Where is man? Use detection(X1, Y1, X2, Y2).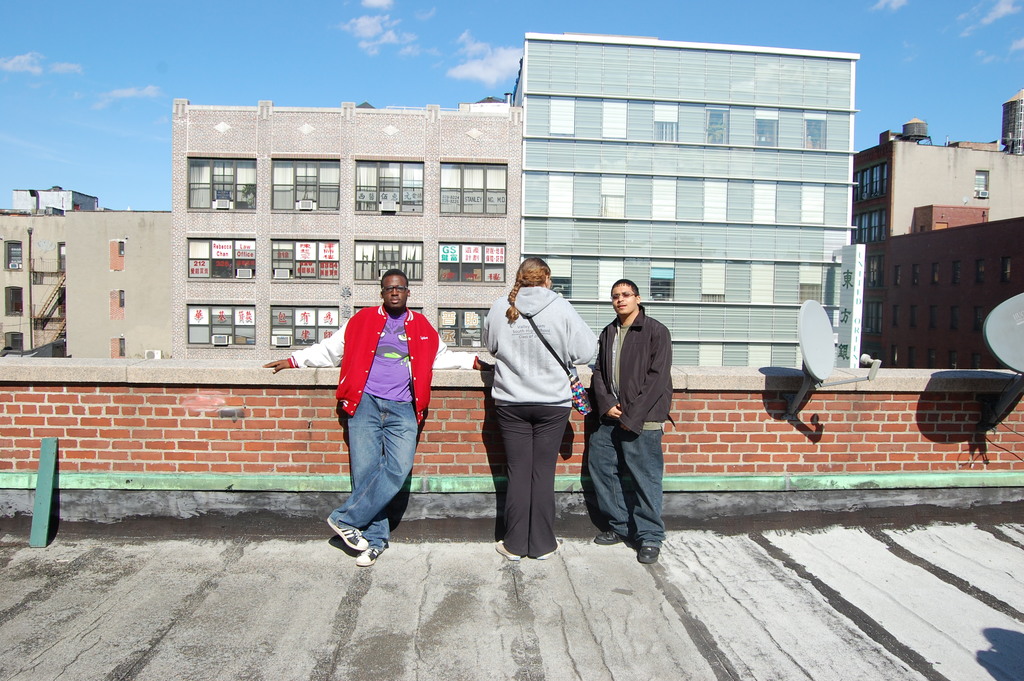
detection(257, 269, 495, 564).
